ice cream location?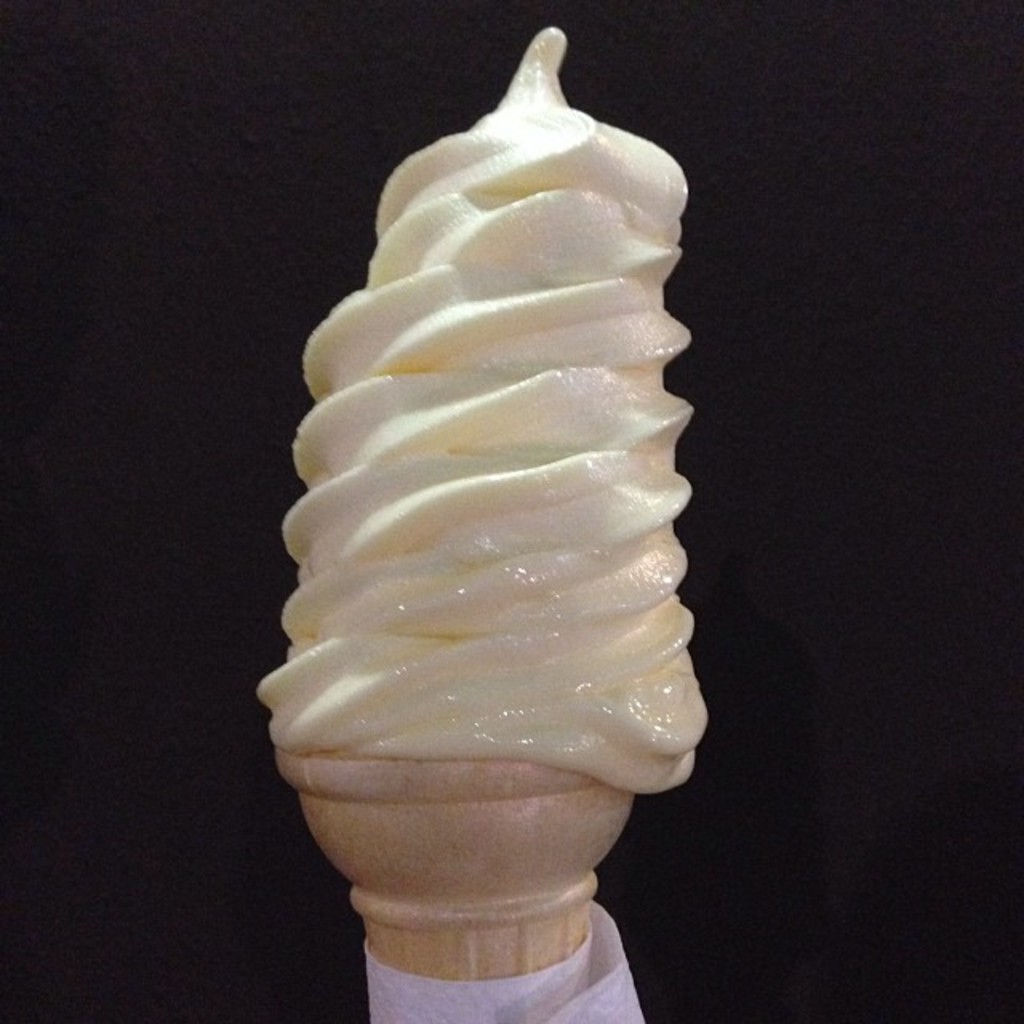
x1=258 y1=24 x2=763 y2=909
